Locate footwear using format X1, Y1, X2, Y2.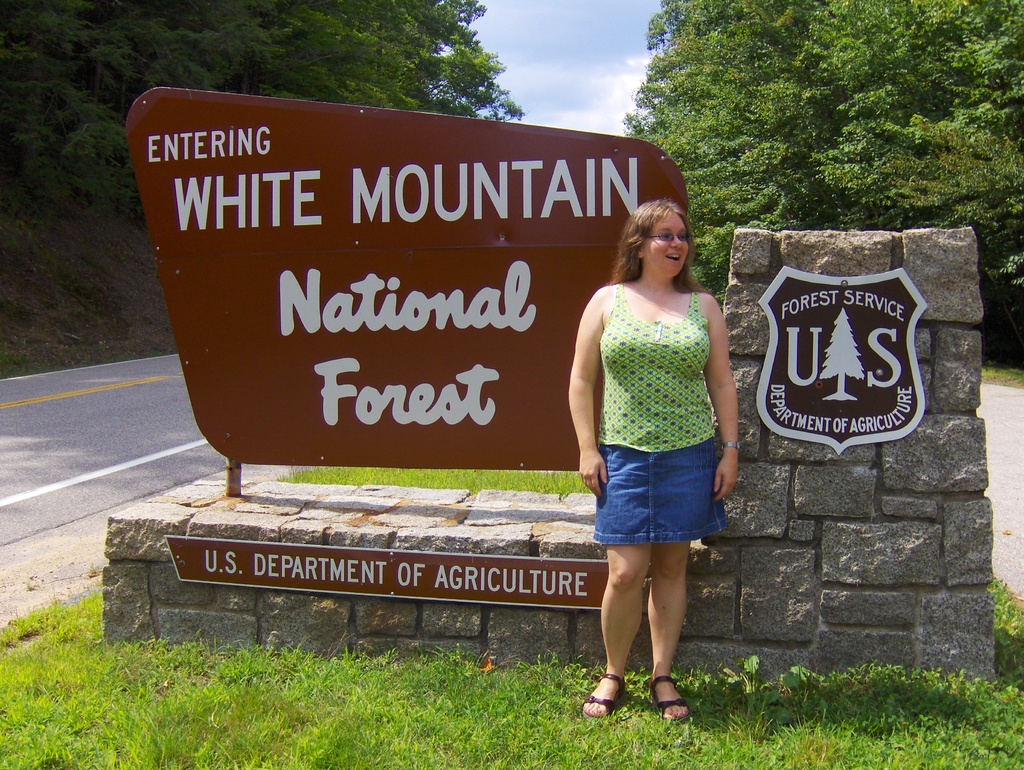
640, 671, 685, 723.
